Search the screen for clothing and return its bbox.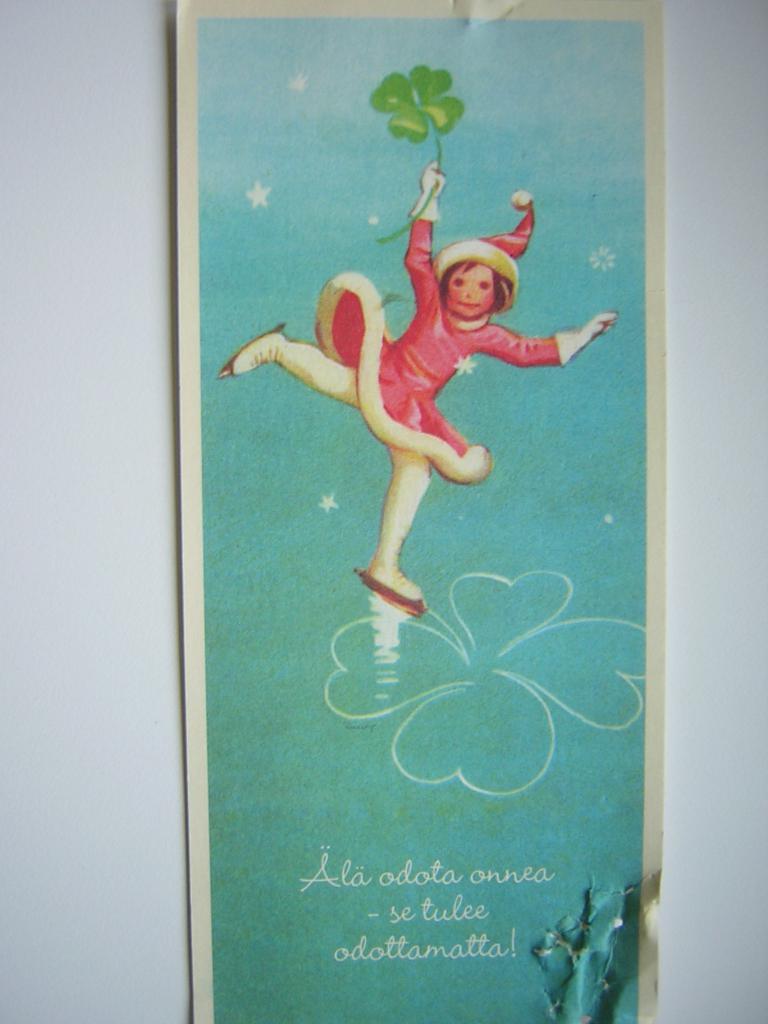
Found: select_region(307, 197, 490, 484).
